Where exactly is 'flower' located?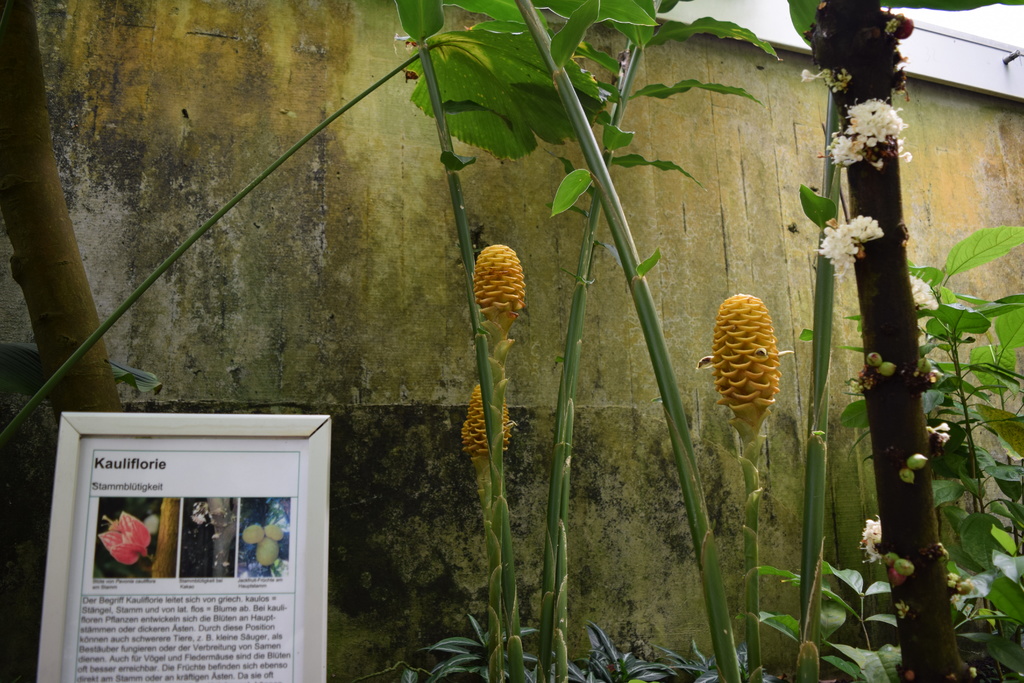
Its bounding box is <bbox>473, 242, 527, 328</bbox>.
